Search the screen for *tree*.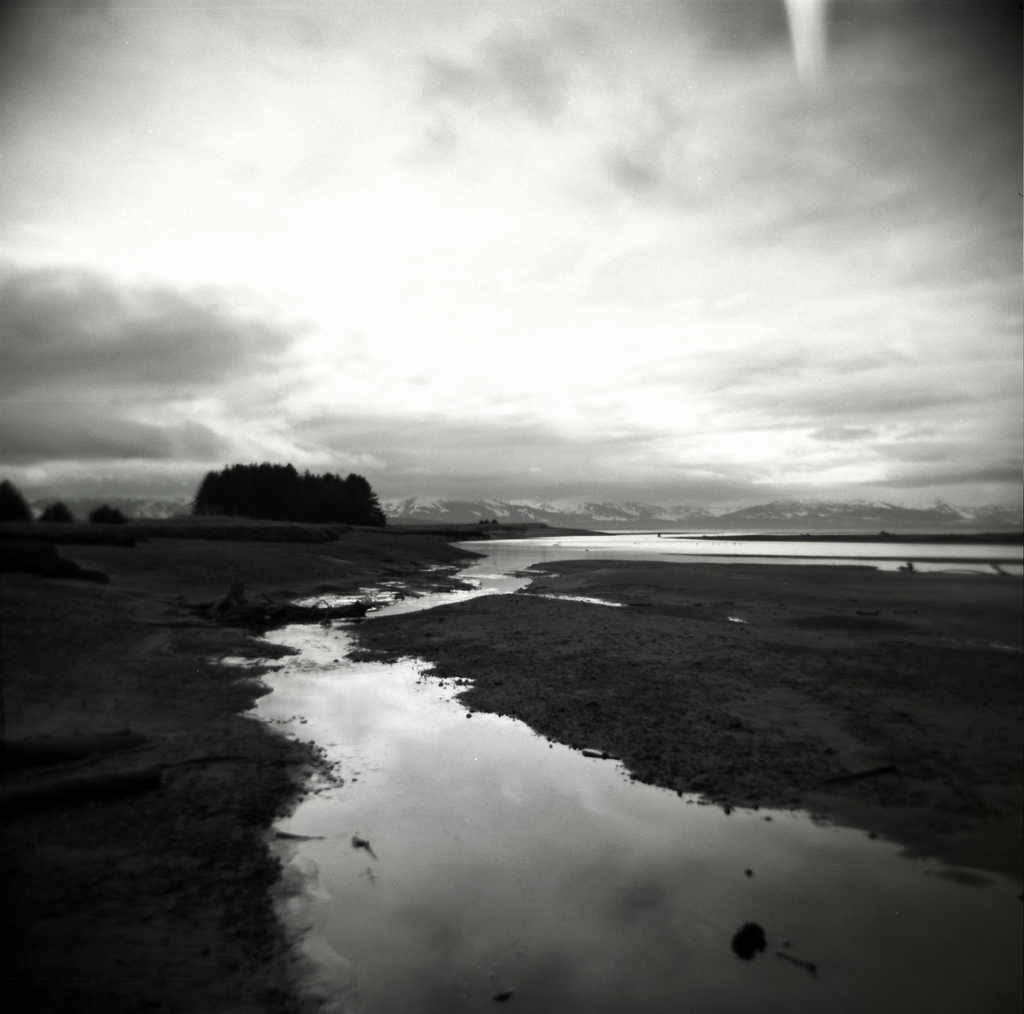
Found at Rect(36, 500, 76, 529).
